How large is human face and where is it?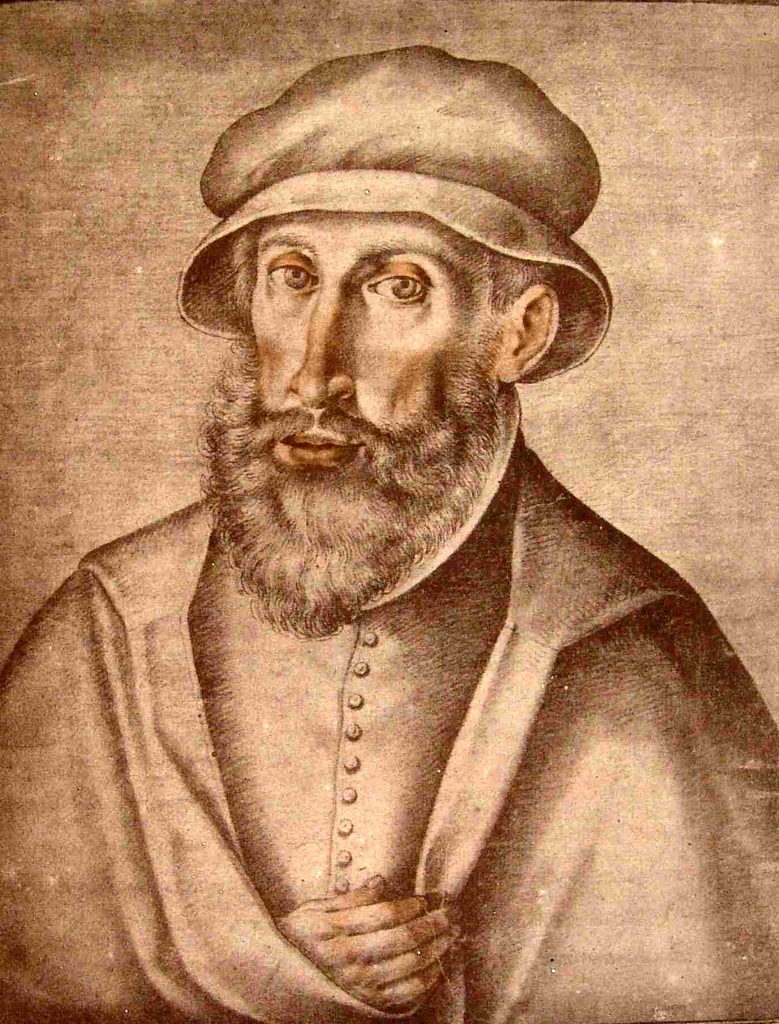
Bounding box: {"x1": 243, "y1": 209, "x2": 497, "y2": 533}.
